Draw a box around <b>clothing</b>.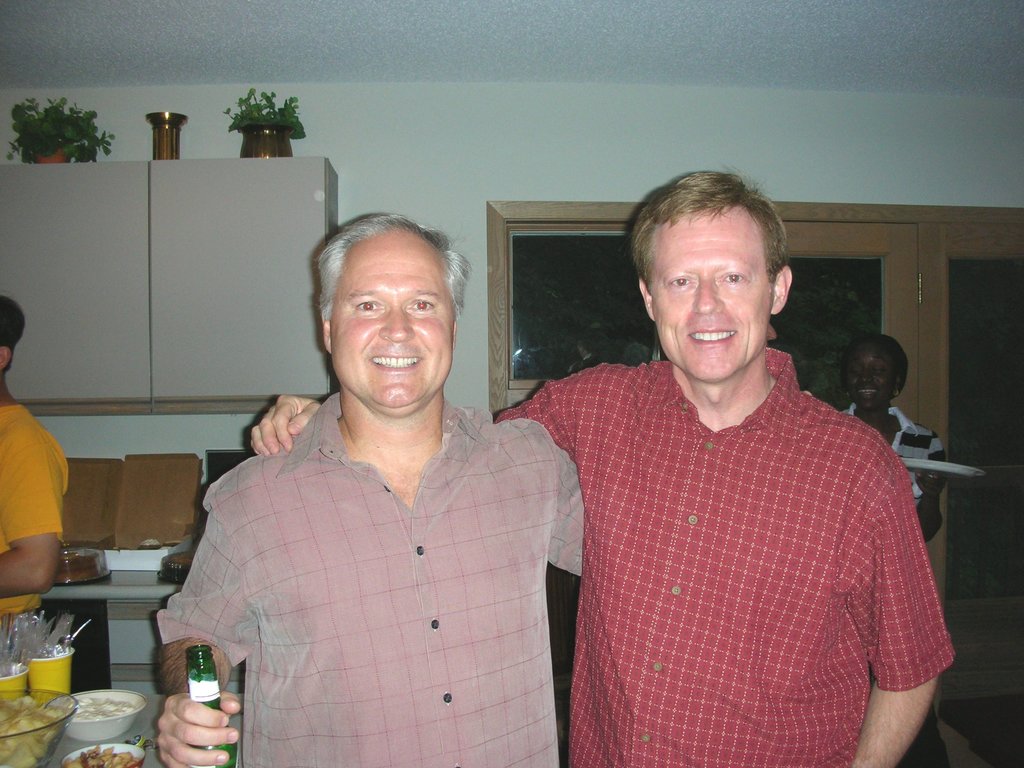
(153,387,587,767).
